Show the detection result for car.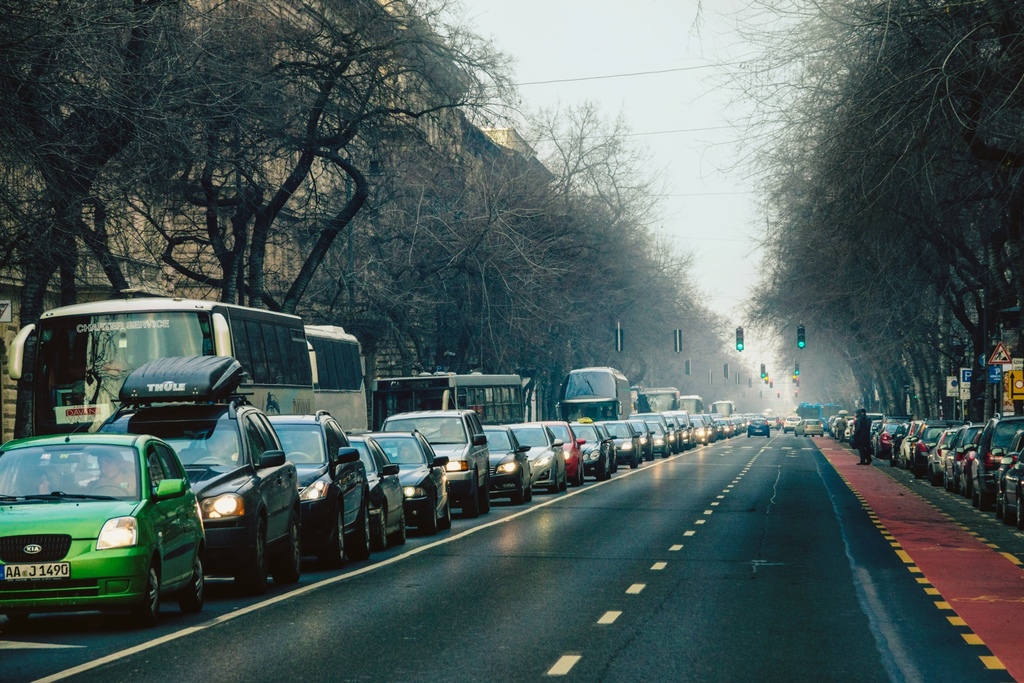
rect(569, 414, 615, 481).
